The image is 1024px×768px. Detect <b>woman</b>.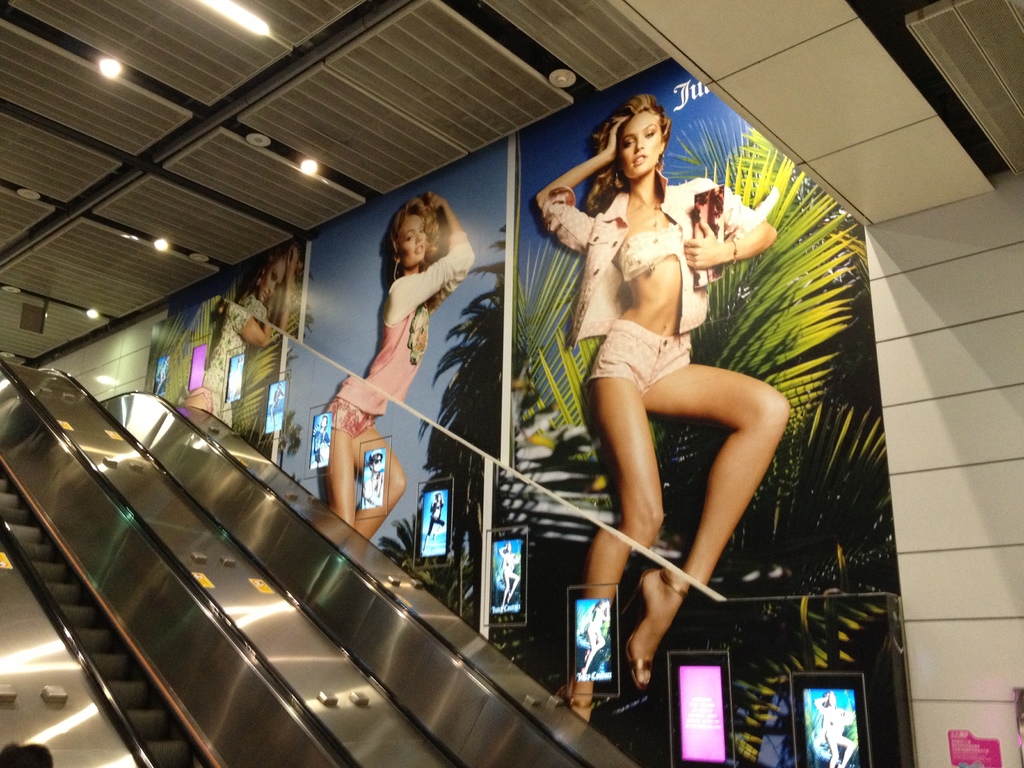
Detection: (362, 448, 382, 501).
